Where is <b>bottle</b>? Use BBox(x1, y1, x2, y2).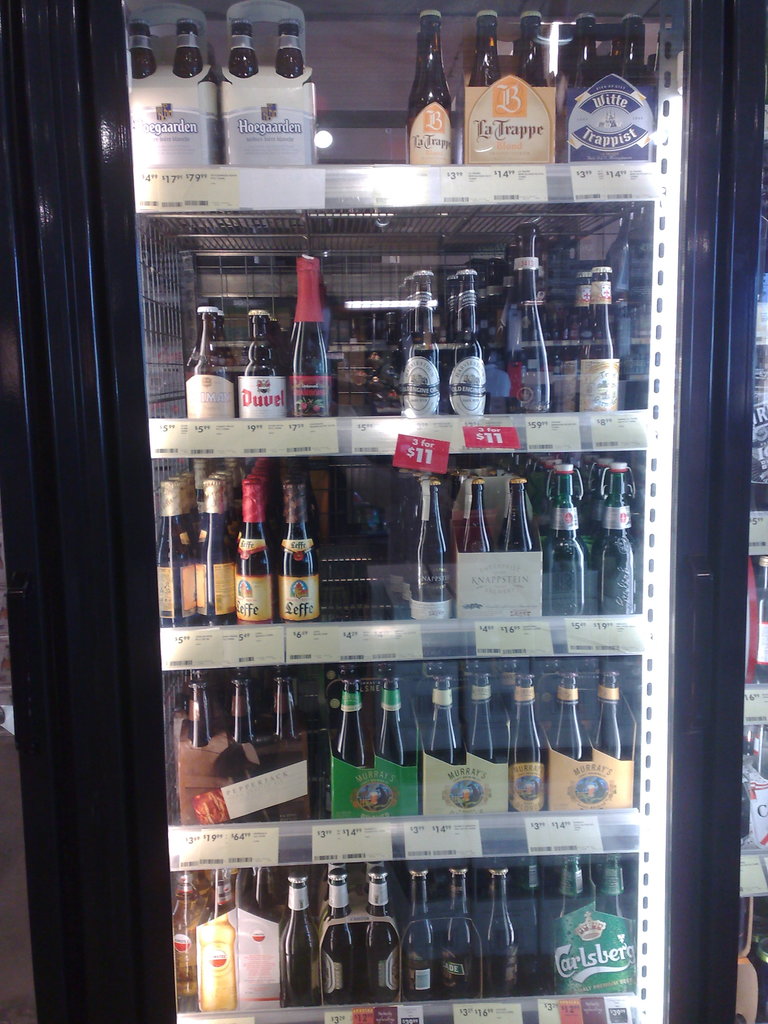
BBox(507, 229, 557, 421).
